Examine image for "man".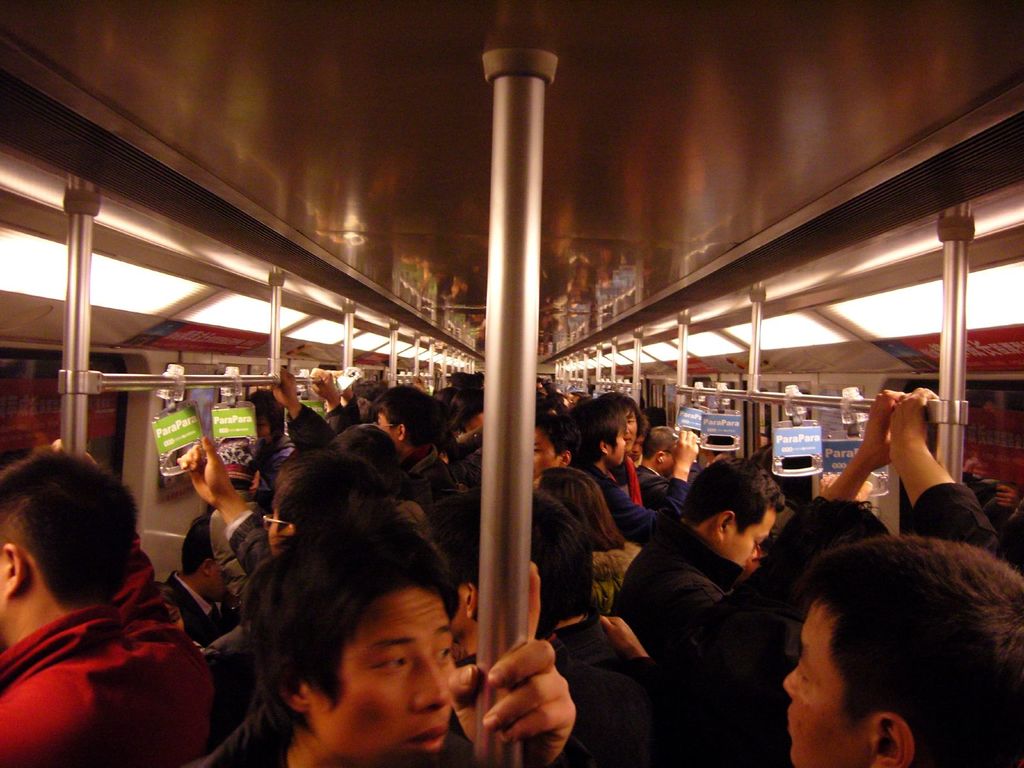
Examination result: x1=271 y1=365 x2=461 y2=501.
